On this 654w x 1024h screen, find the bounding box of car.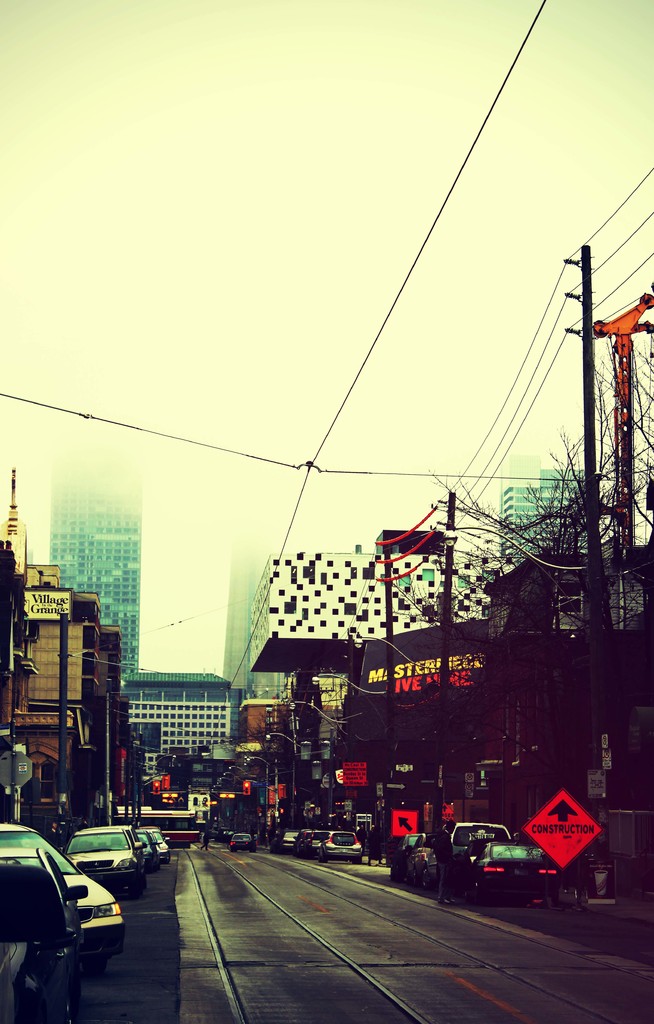
Bounding box: bbox=(231, 833, 252, 852).
